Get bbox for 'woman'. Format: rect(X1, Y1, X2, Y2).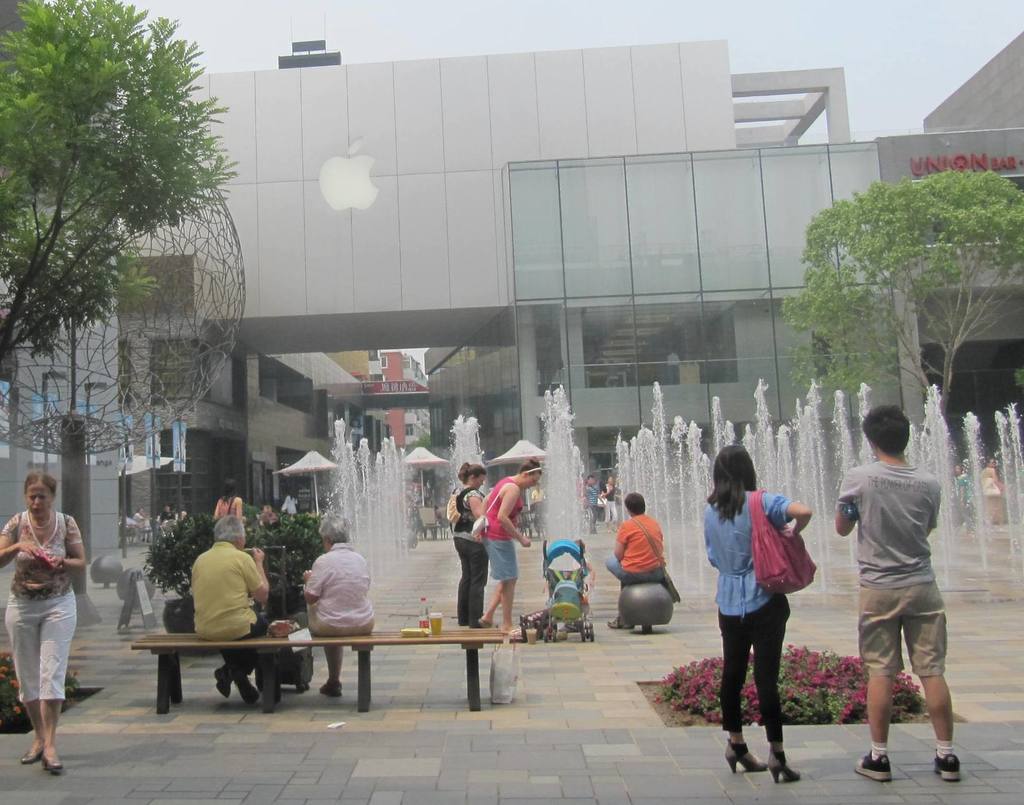
rect(449, 457, 490, 630).
